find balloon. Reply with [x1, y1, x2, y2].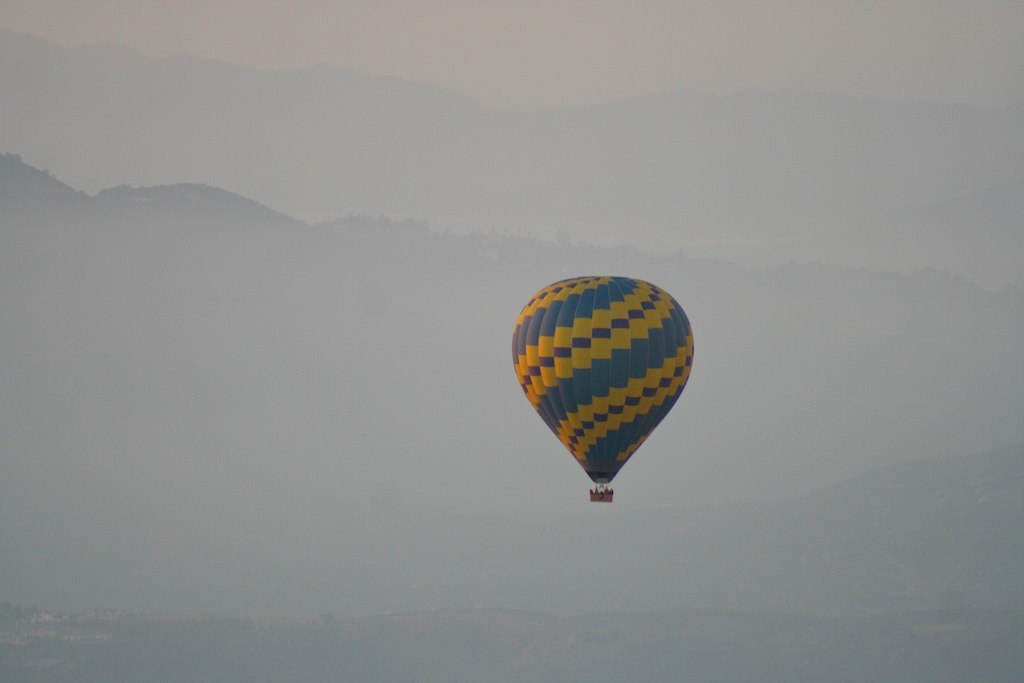
[511, 277, 696, 483].
